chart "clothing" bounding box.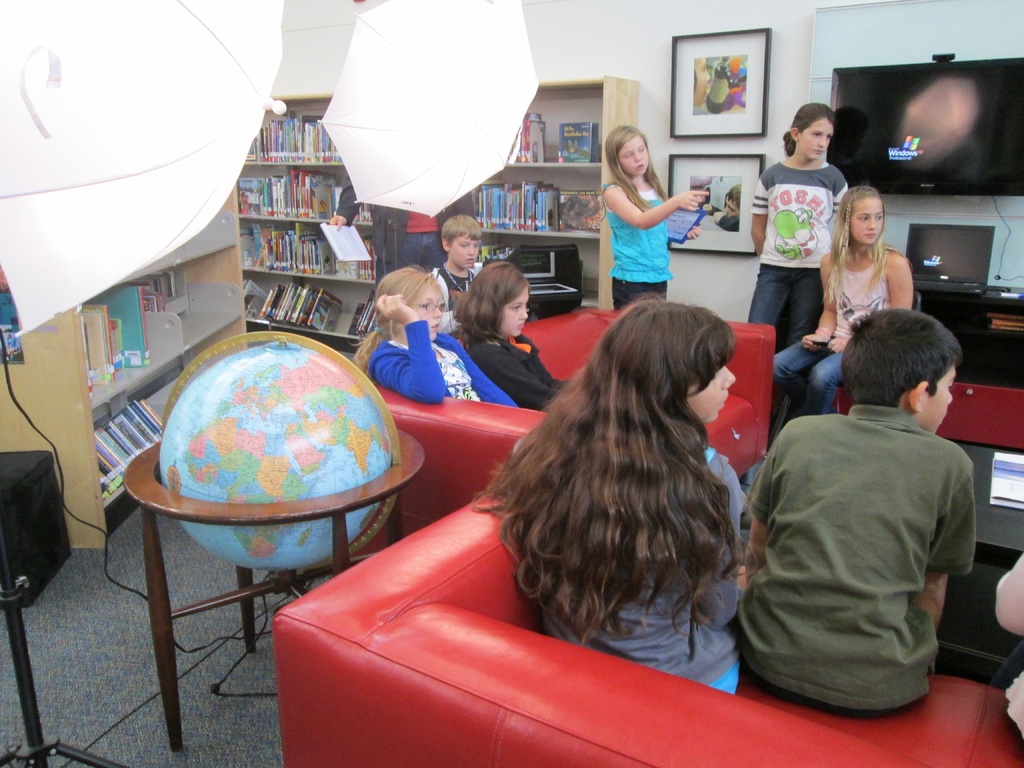
Charted: box=[472, 335, 573, 409].
